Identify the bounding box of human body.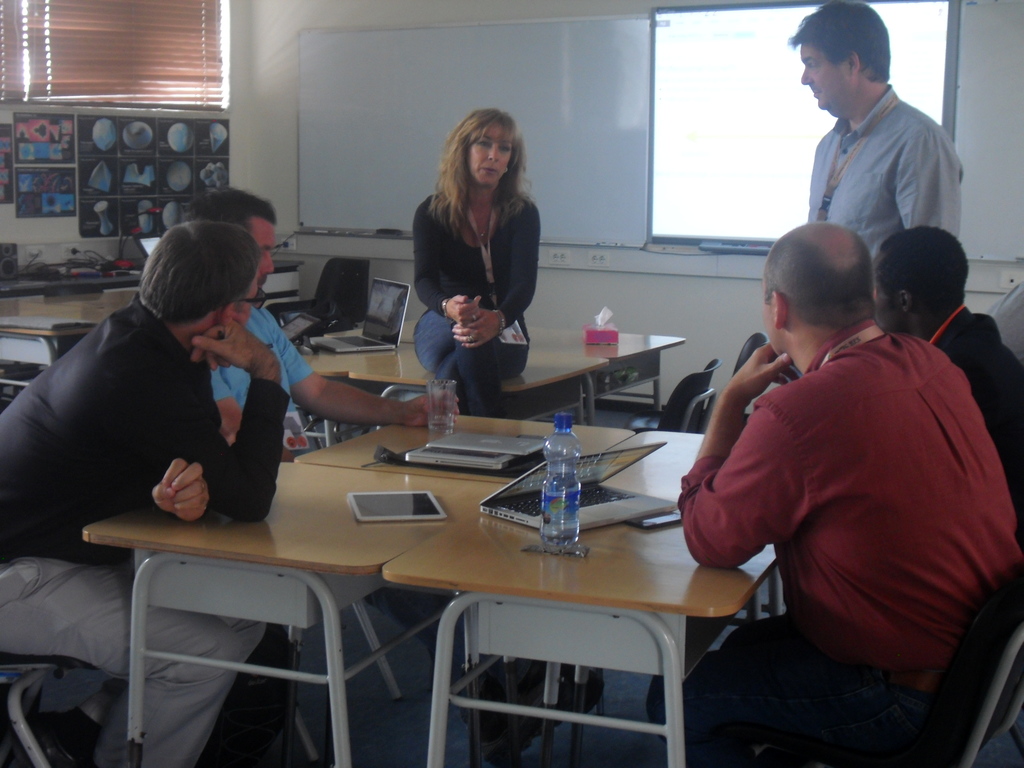
[0, 218, 296, 762].
